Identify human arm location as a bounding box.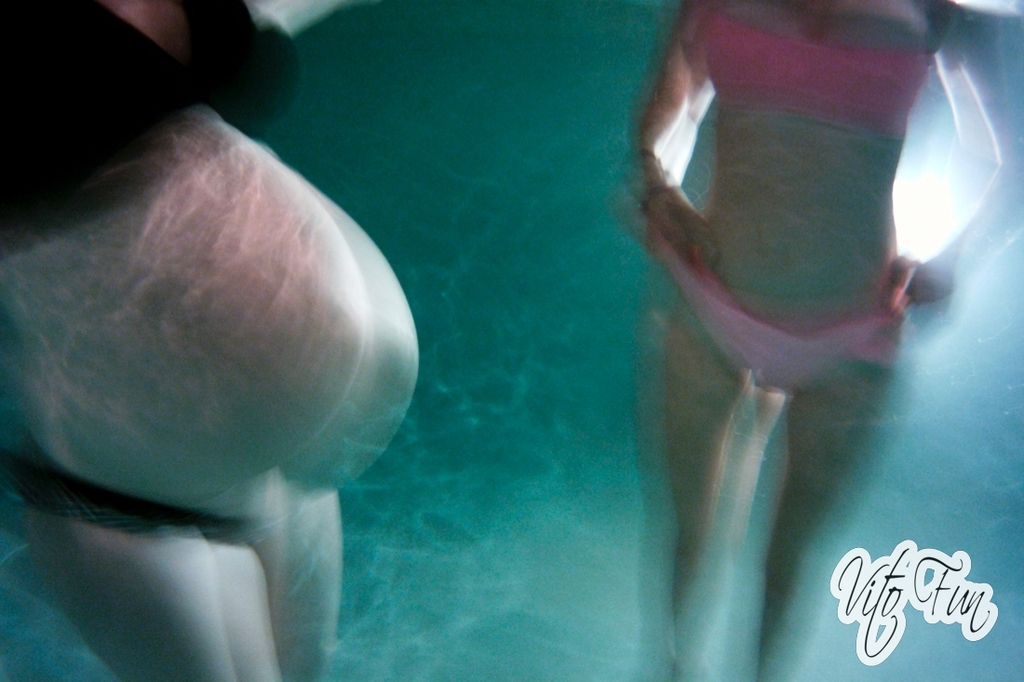
select_region(891, 10, 1023, 330).
